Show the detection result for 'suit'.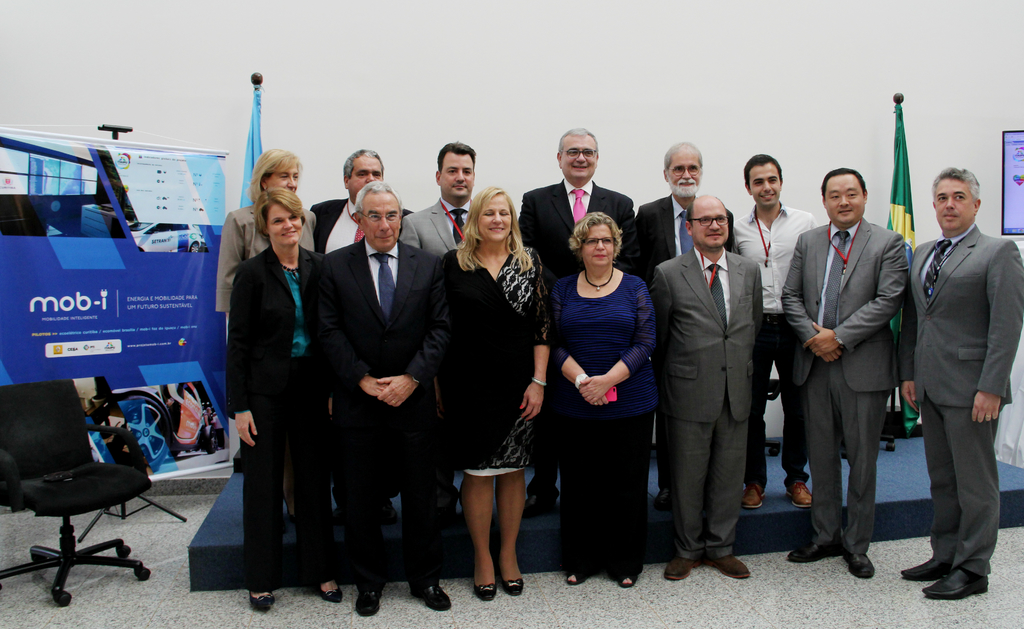
BBox(652, 246, 763, 556).
